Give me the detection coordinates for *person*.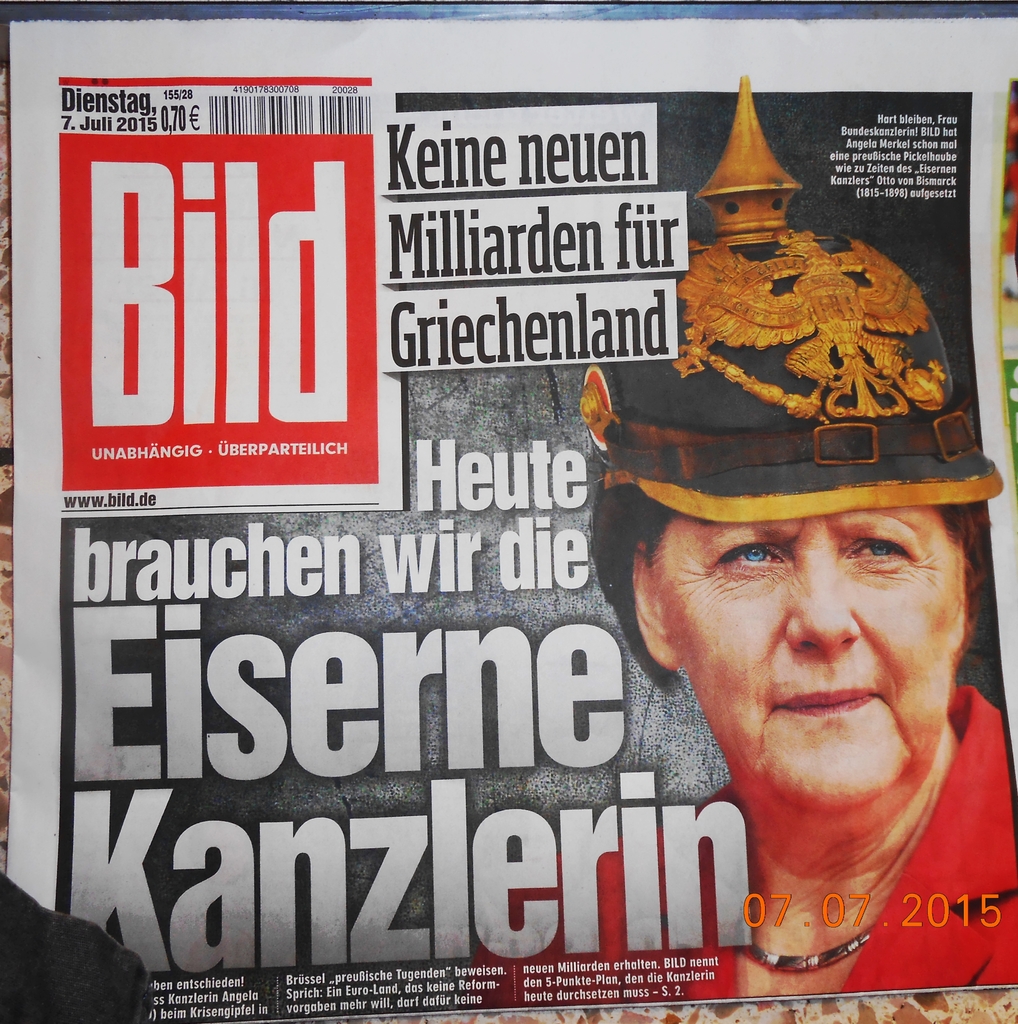
[left=469, top=69, right=1017, bottom=1007].
